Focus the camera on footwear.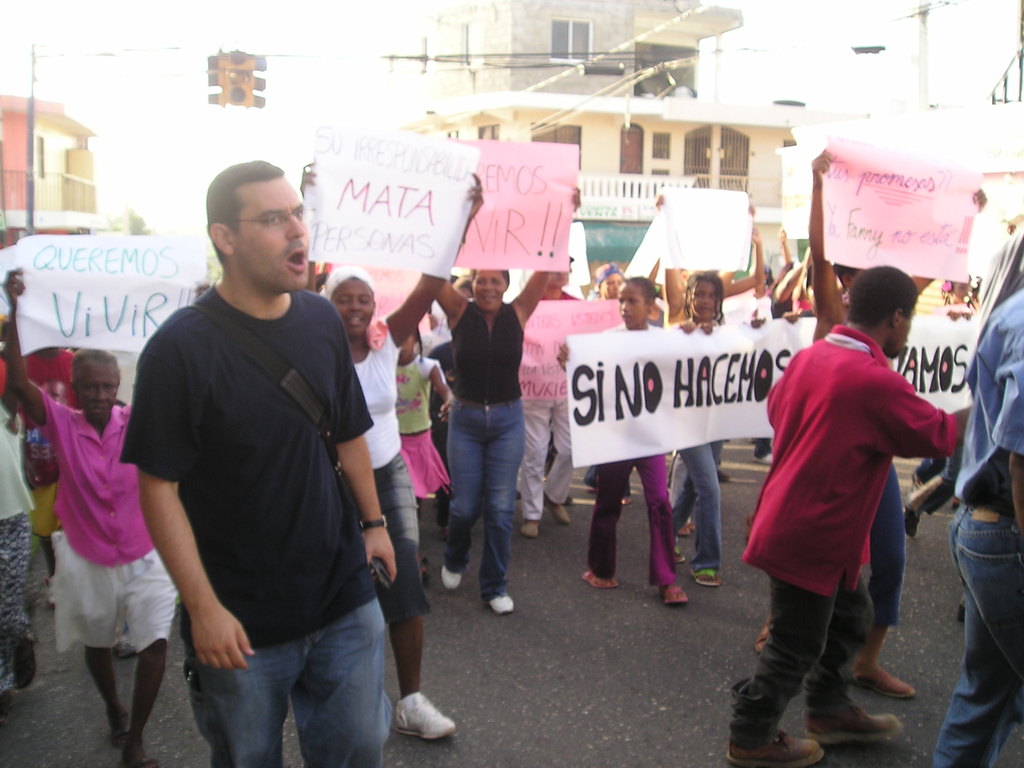
Focus region: rect(692, 568, 725, 590).
